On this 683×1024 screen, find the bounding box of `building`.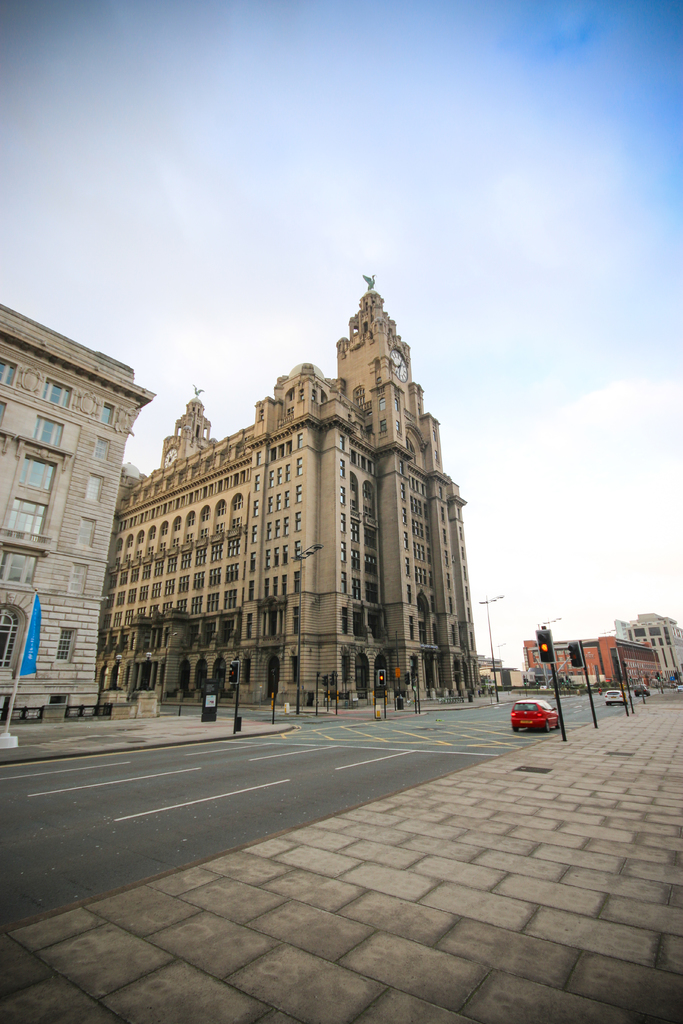
Bounding box: <box>630,614,682,681</box>.
